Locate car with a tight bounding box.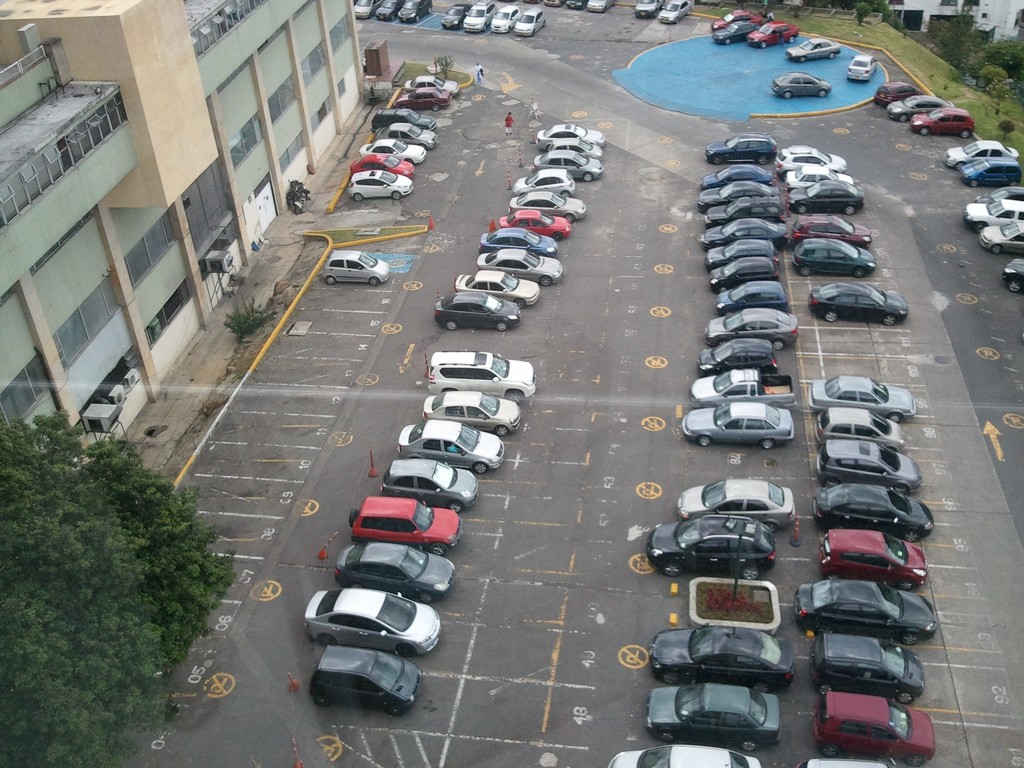
<region>523, 0, 541, 8</region>.
